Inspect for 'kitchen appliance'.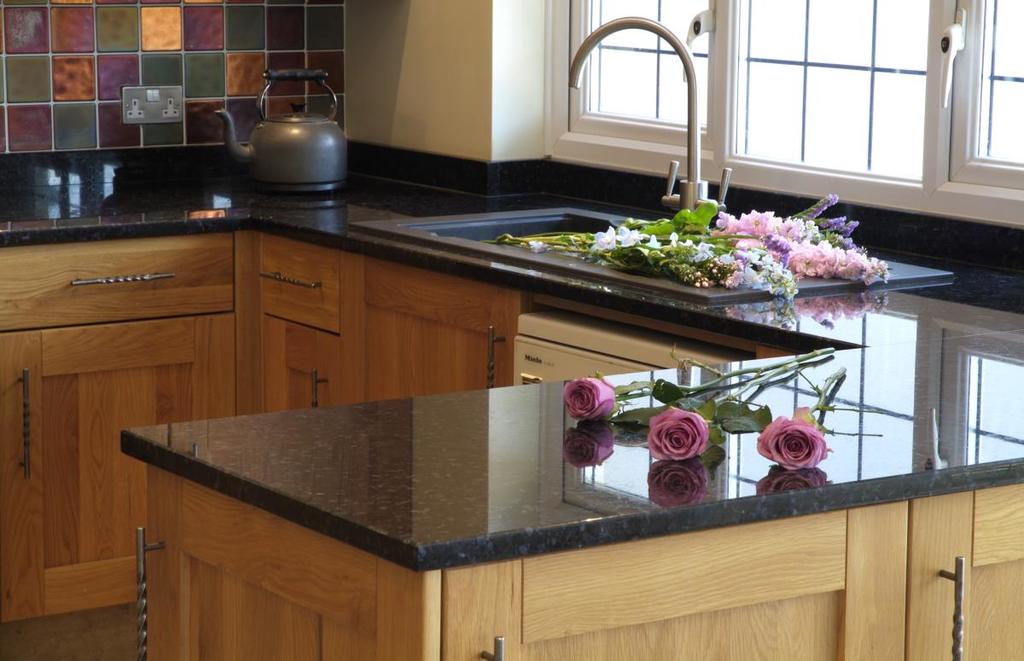
Inspection: region(228, 81, 339, 207).
